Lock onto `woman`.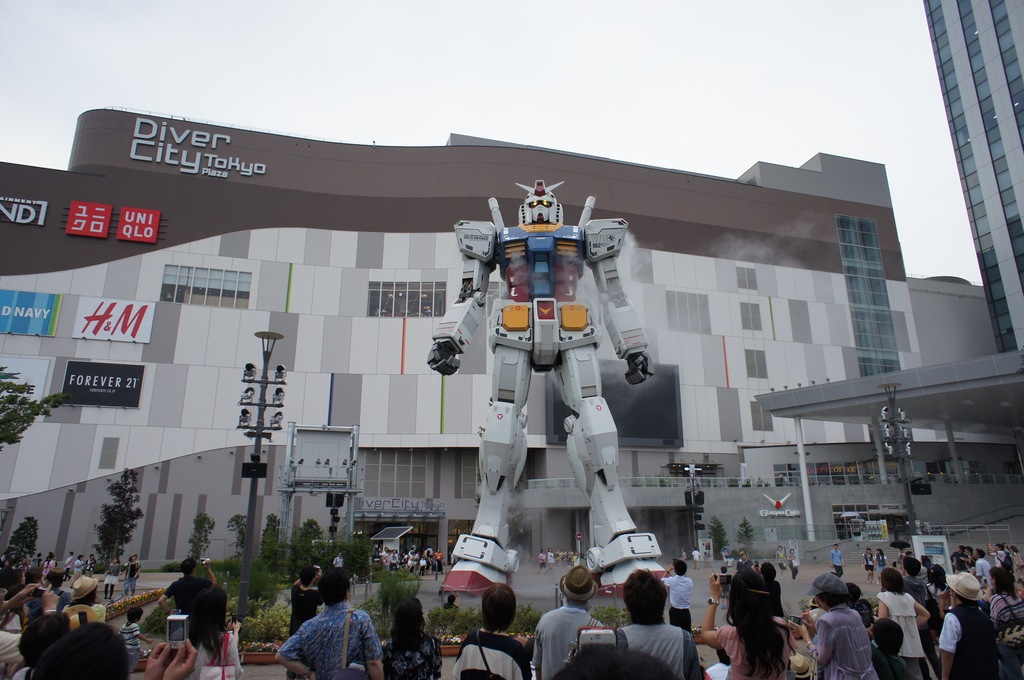
Locked: x1=989, y1=565, x2=1023, y2=679.
